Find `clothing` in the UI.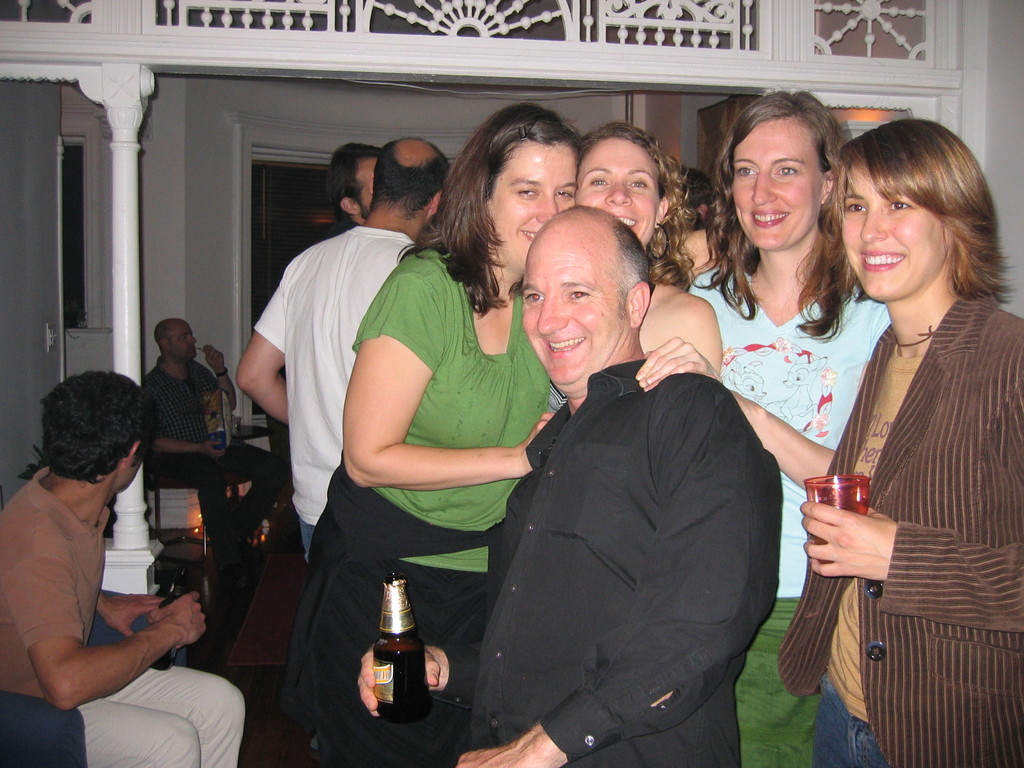
UI element at x1=781 y1=283 x2=1022 y2=767.
